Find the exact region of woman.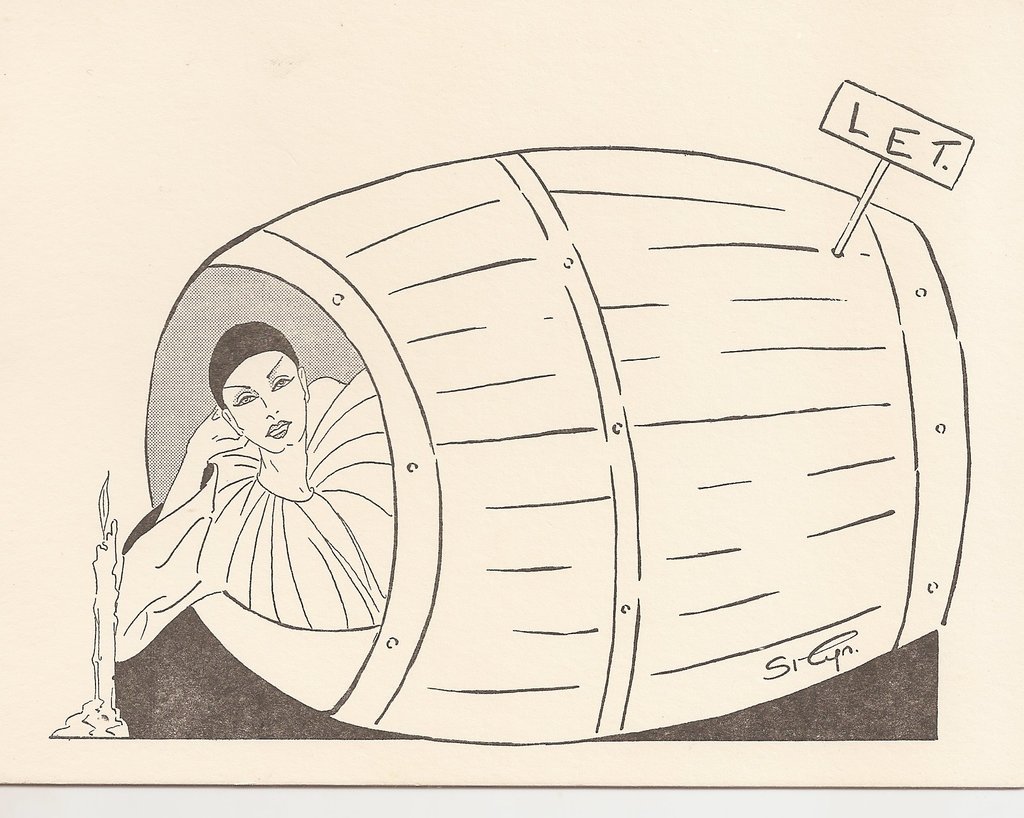
Exact region: <bbox>109, 320, 396, 662</bbox>.
